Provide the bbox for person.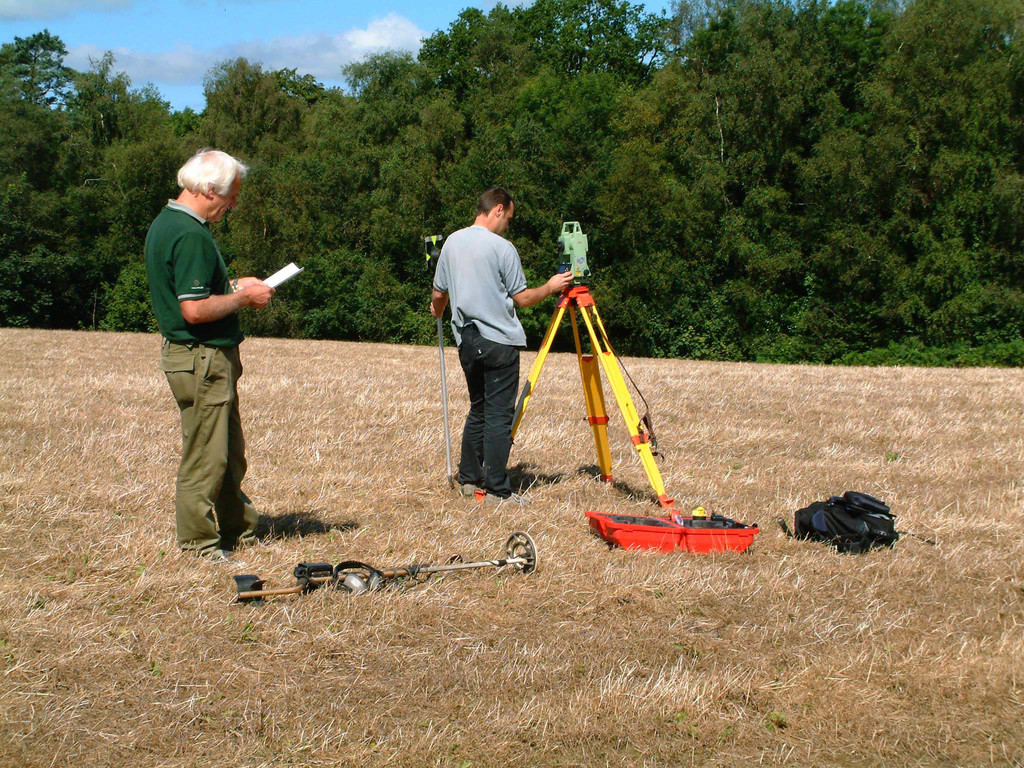
box(144, 143, 285, 584).
